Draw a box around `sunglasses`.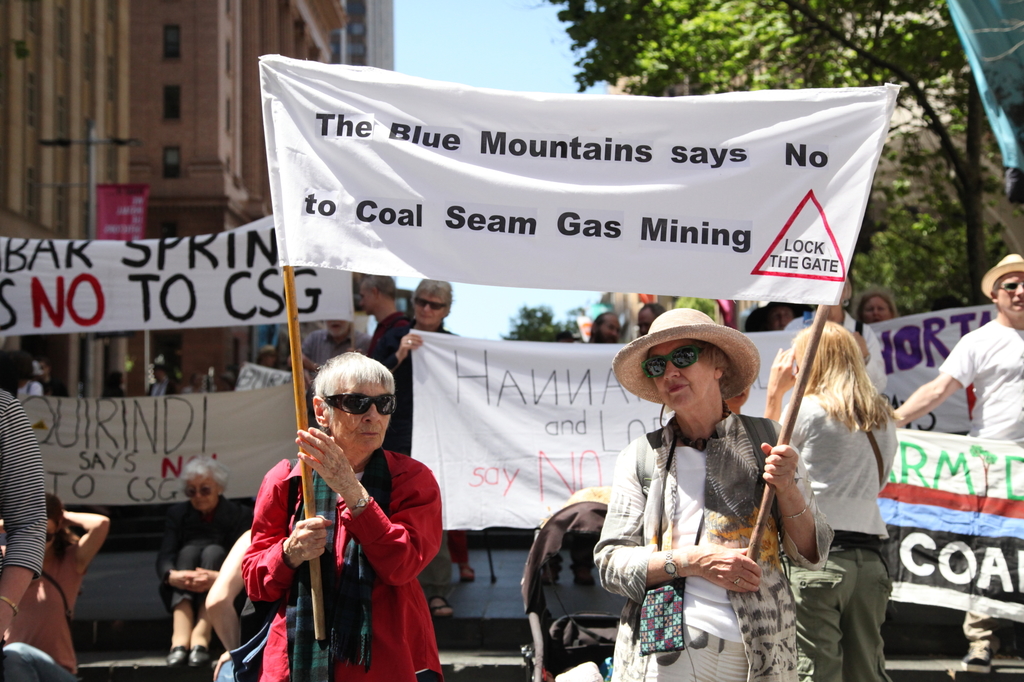
rect(320, 380, 398, 413).
